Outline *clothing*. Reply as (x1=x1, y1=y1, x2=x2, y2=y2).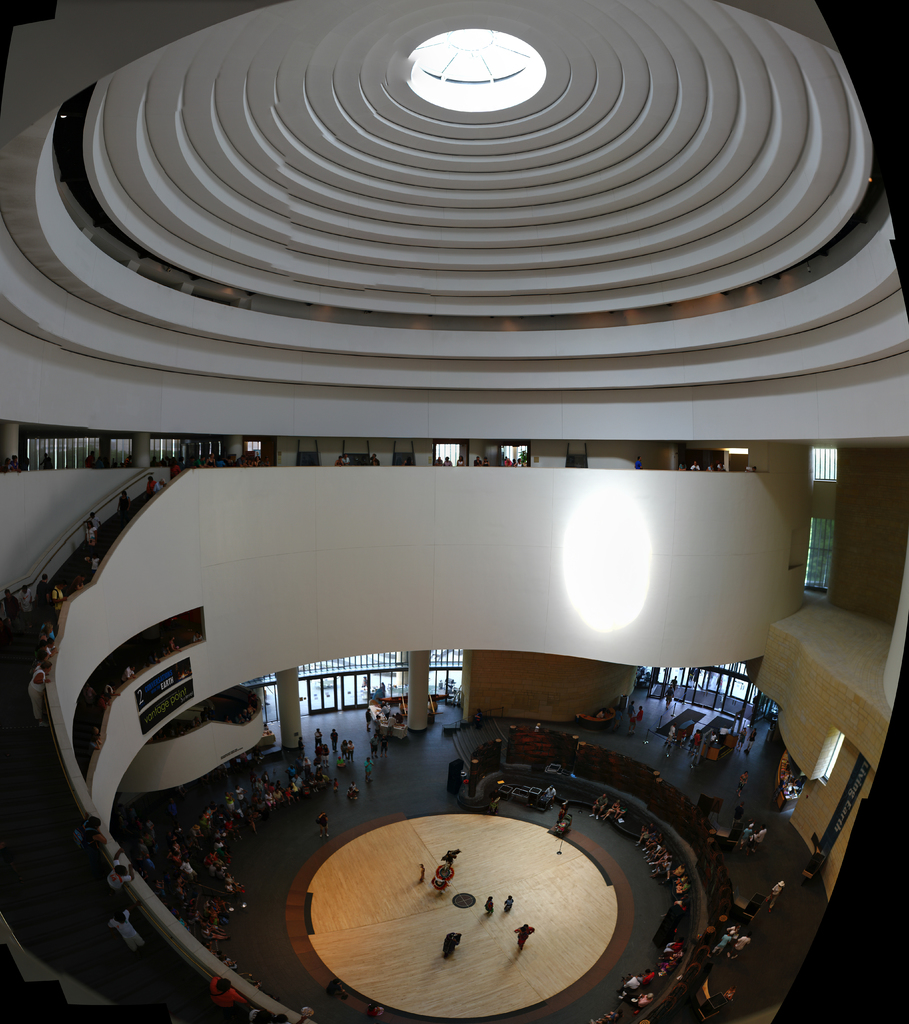
(x1=366, y1=763, x2=373, y2=781).
